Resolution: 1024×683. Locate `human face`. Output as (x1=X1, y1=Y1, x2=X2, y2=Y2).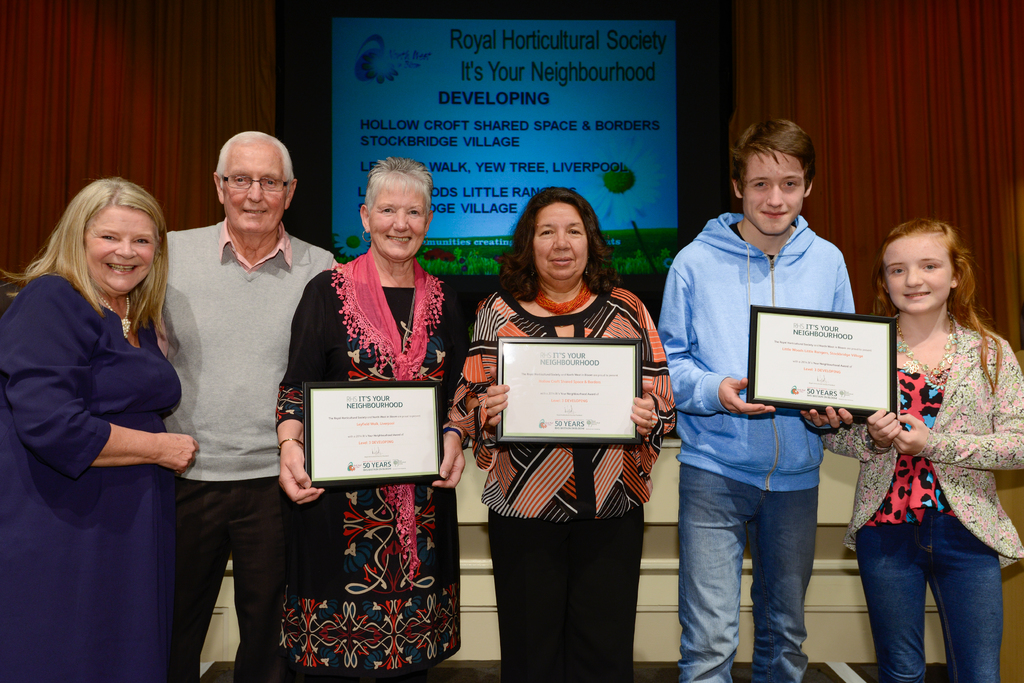
(x1=881, y1=236, x2=952, y2=311).
